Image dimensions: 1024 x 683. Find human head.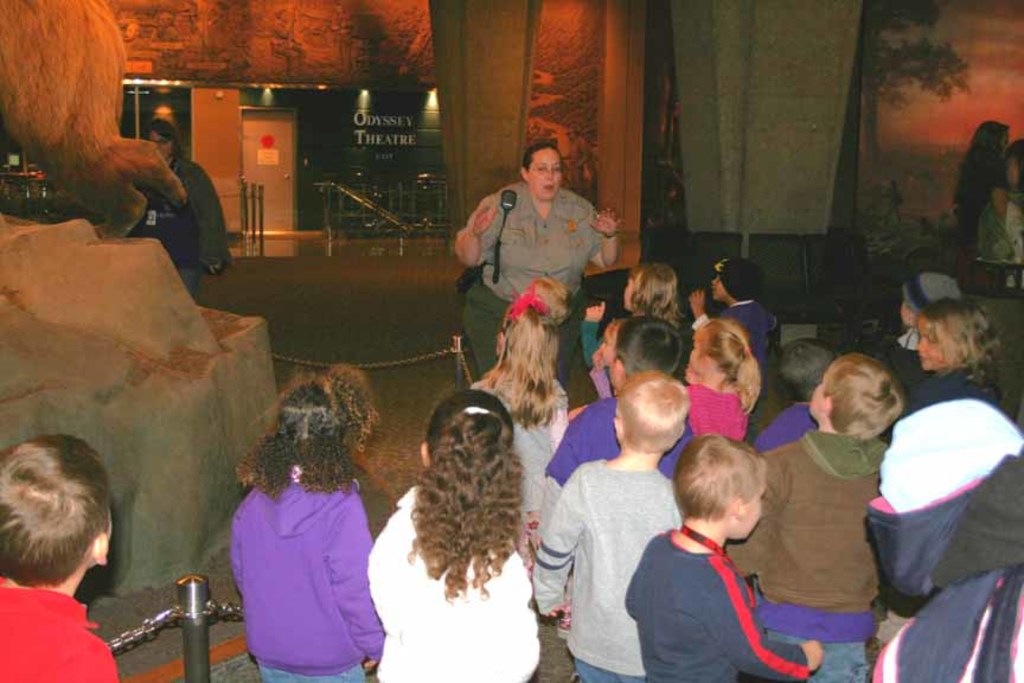
(141,116,183,162).
